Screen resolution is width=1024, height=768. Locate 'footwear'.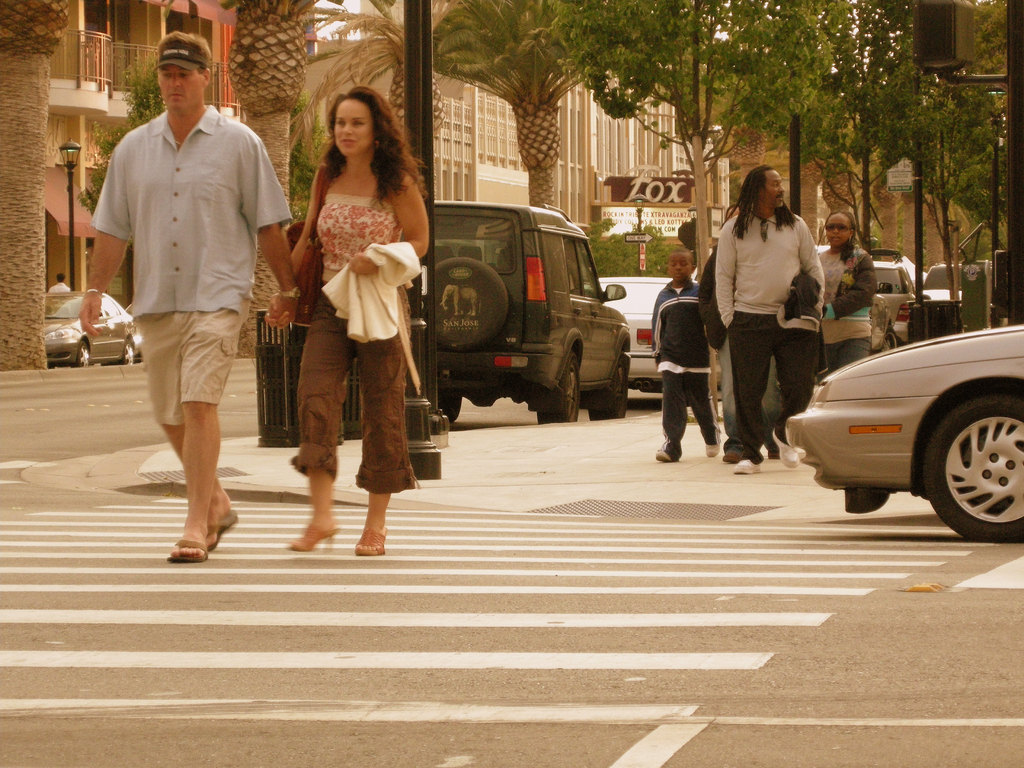
l=166, t=538, r=217, b=567.
